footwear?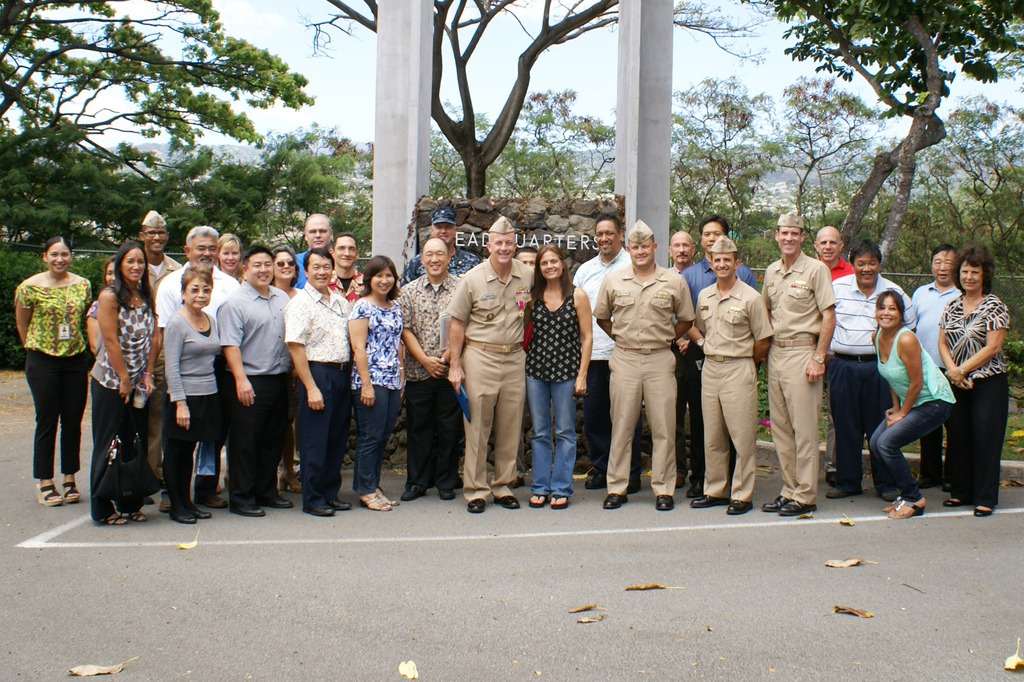
l=60, t=477, r=83, b=501
